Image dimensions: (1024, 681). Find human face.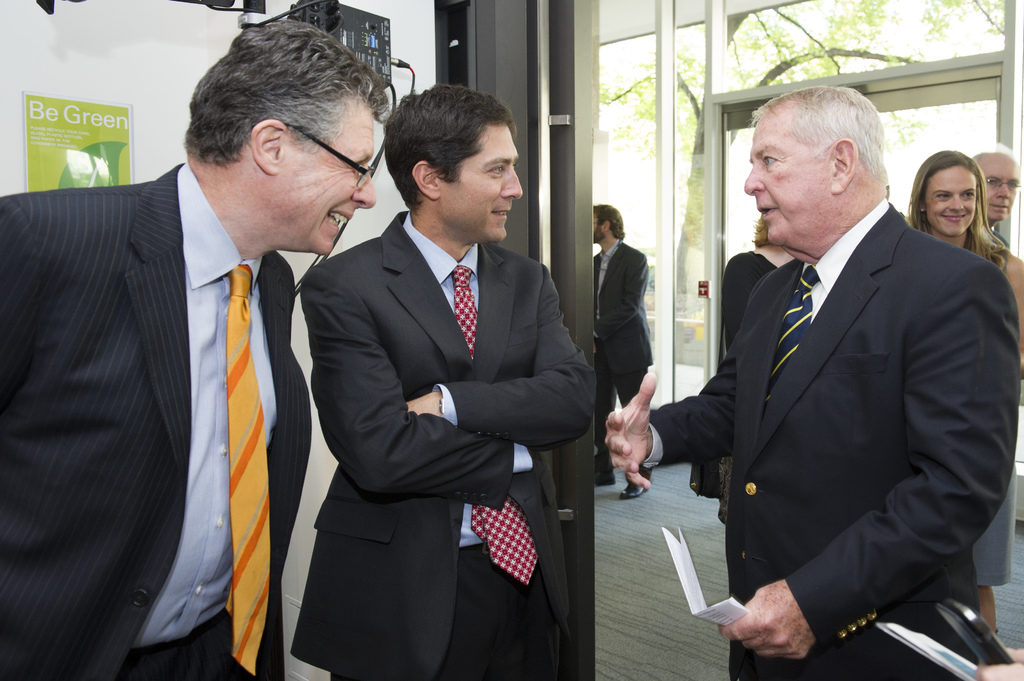
box=[438, 126, 522, 235].
